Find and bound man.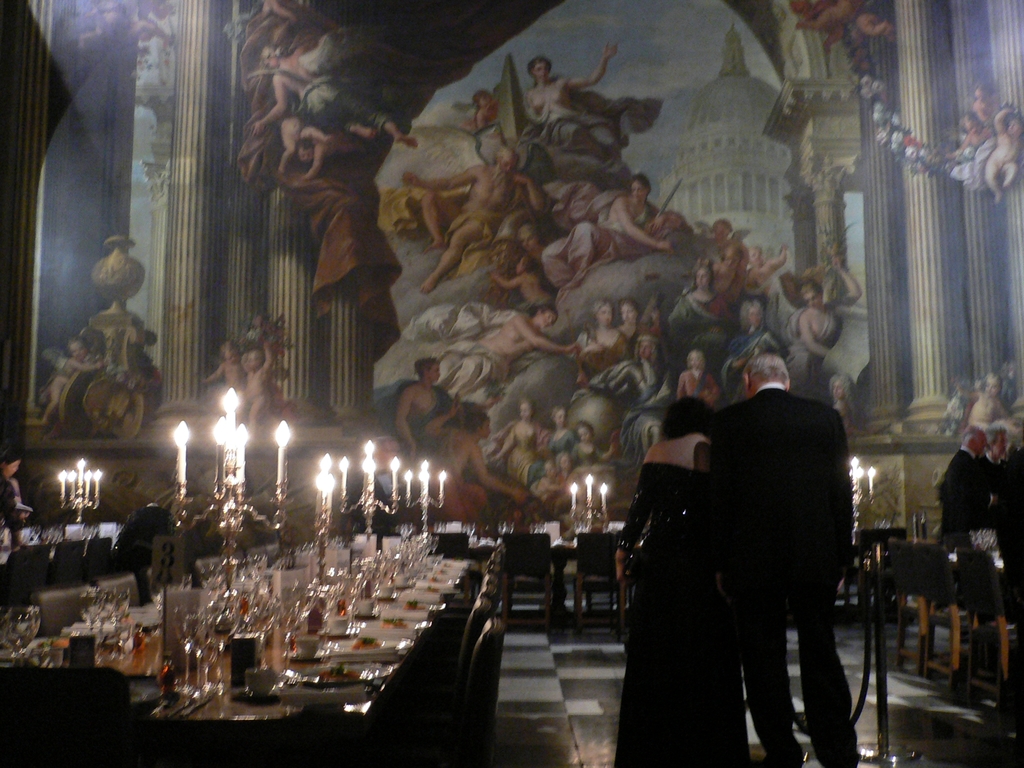
Bound: l=399, t=142, r=548, b=291.
